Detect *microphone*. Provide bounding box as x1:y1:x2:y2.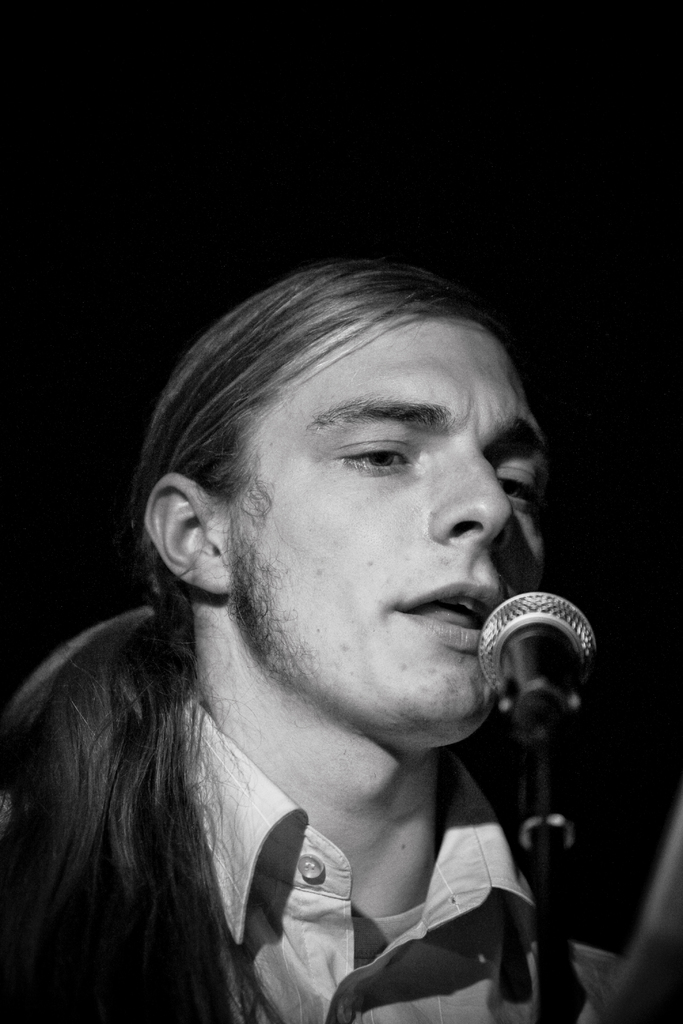
451:589:608:744.
